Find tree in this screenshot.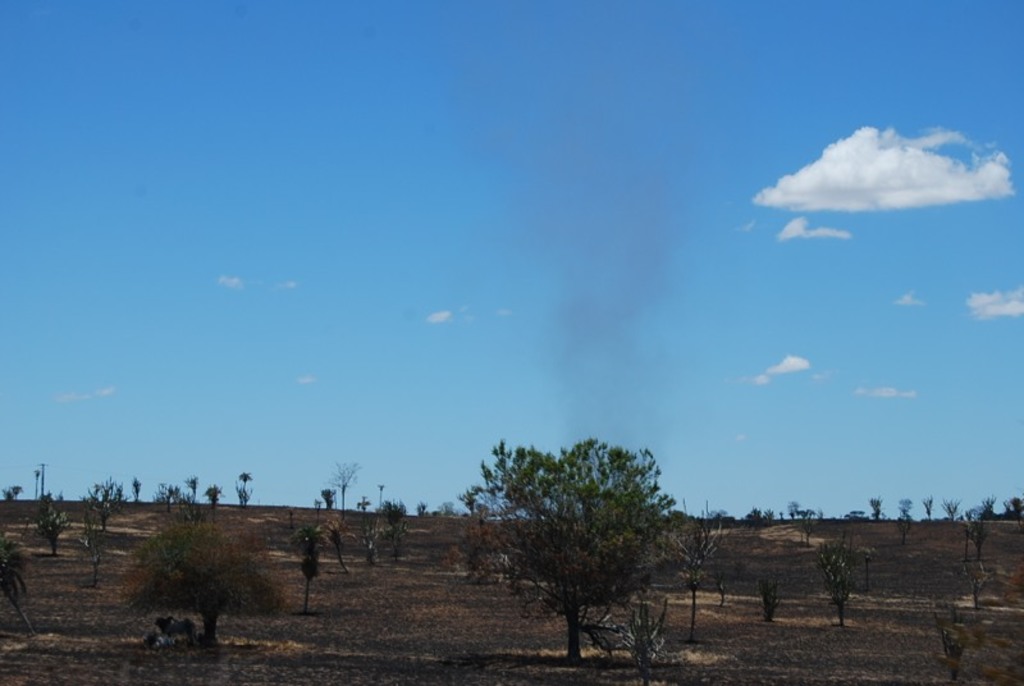
The bounding box for tree is region(115, 504, 293, 651).
